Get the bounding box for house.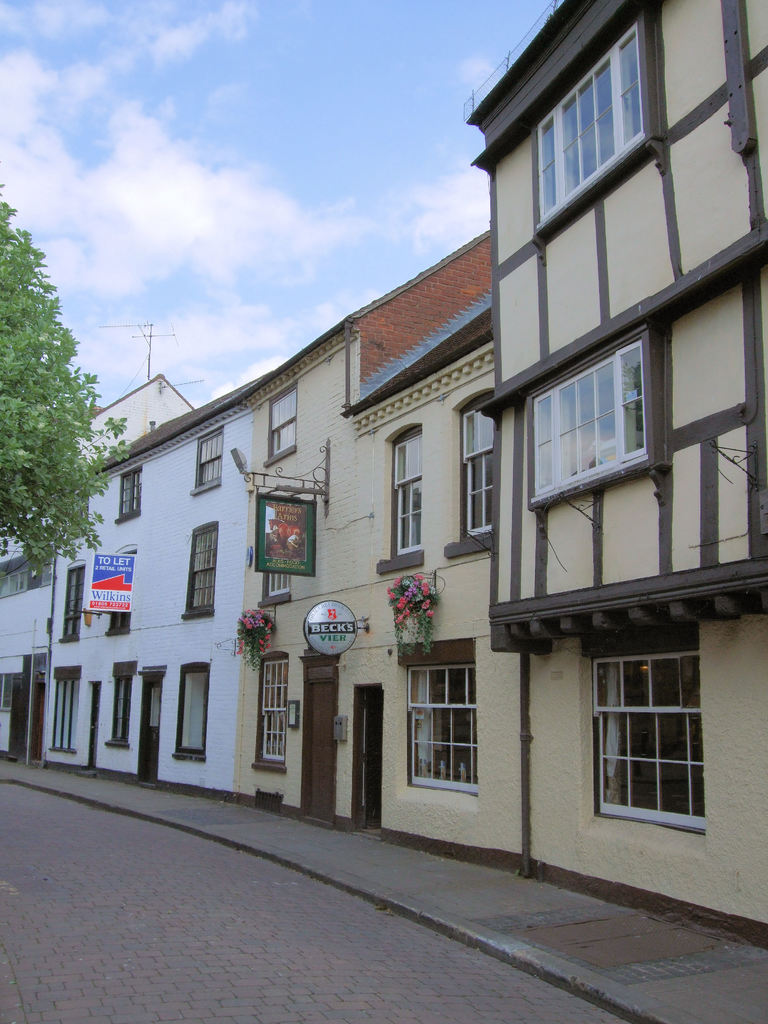
227/0/767/955.
